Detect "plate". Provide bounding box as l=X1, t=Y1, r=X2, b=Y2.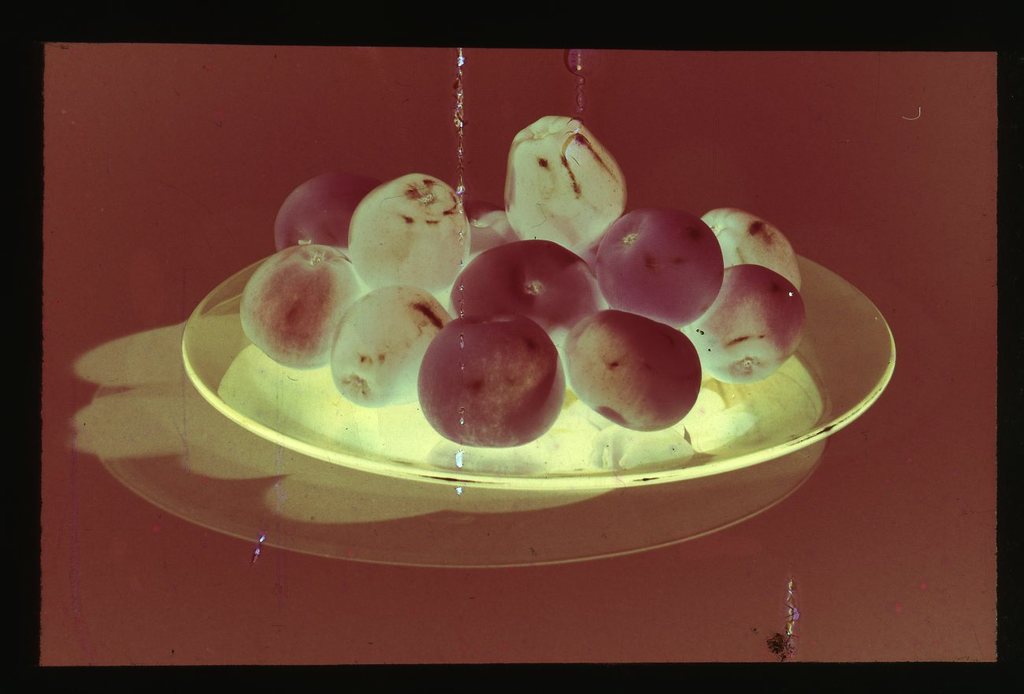
l=181, t=251, r=897, b=487.
